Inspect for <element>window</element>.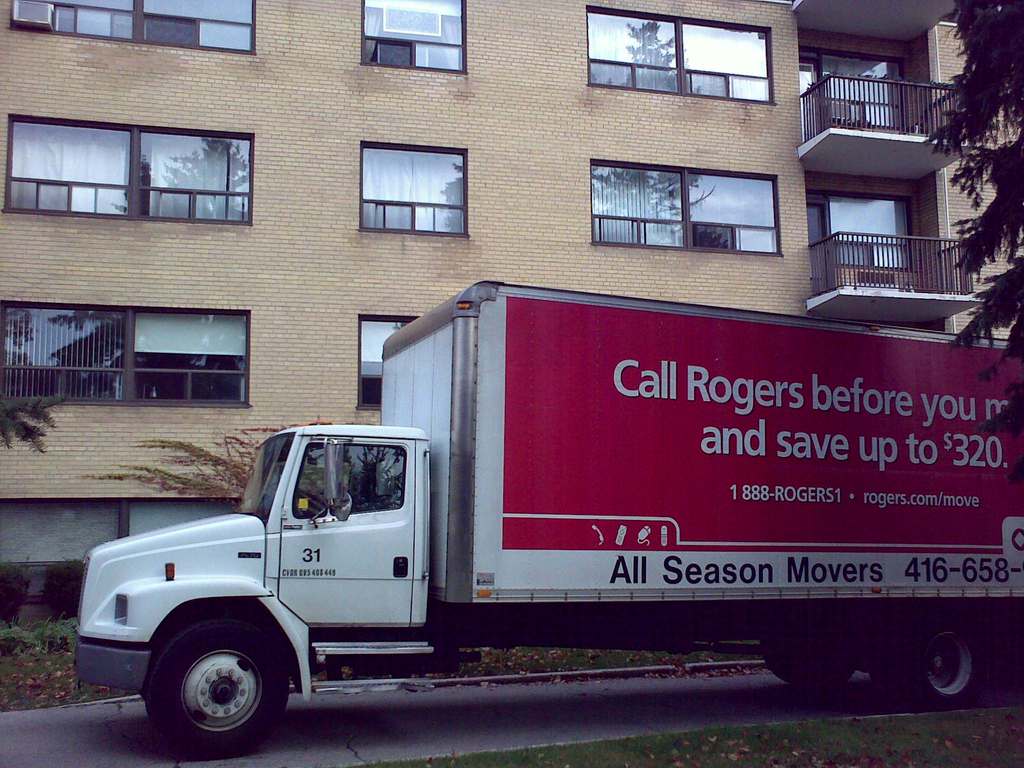
Inspection: bbox=(589, 157, 788, 257).
